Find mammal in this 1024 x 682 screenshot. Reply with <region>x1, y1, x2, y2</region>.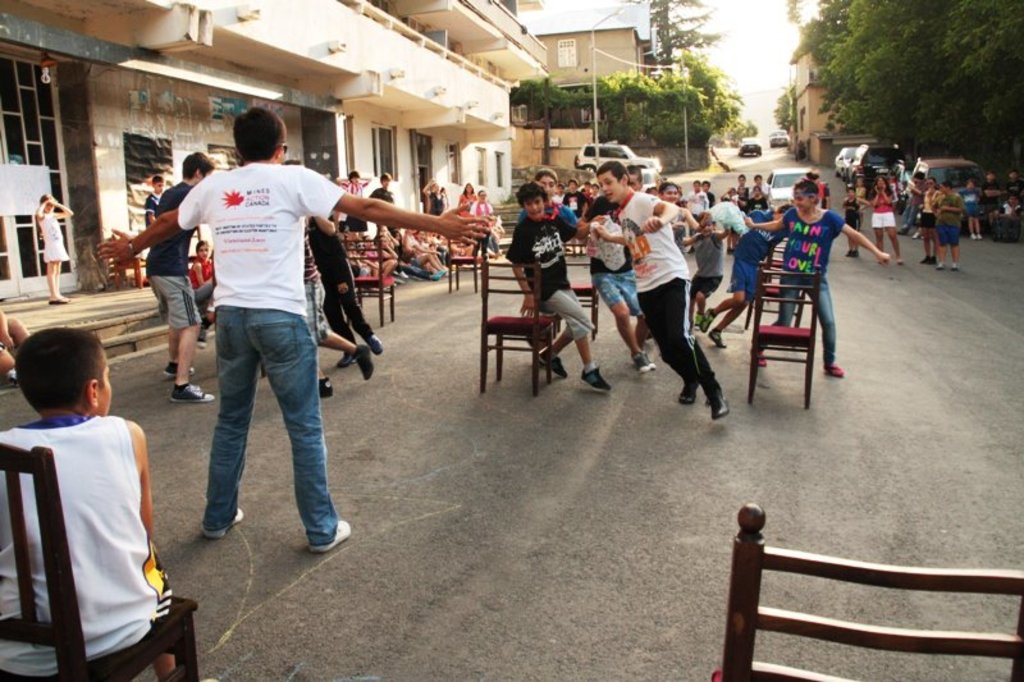
<region>905, 171, 1021, 261</region>.
